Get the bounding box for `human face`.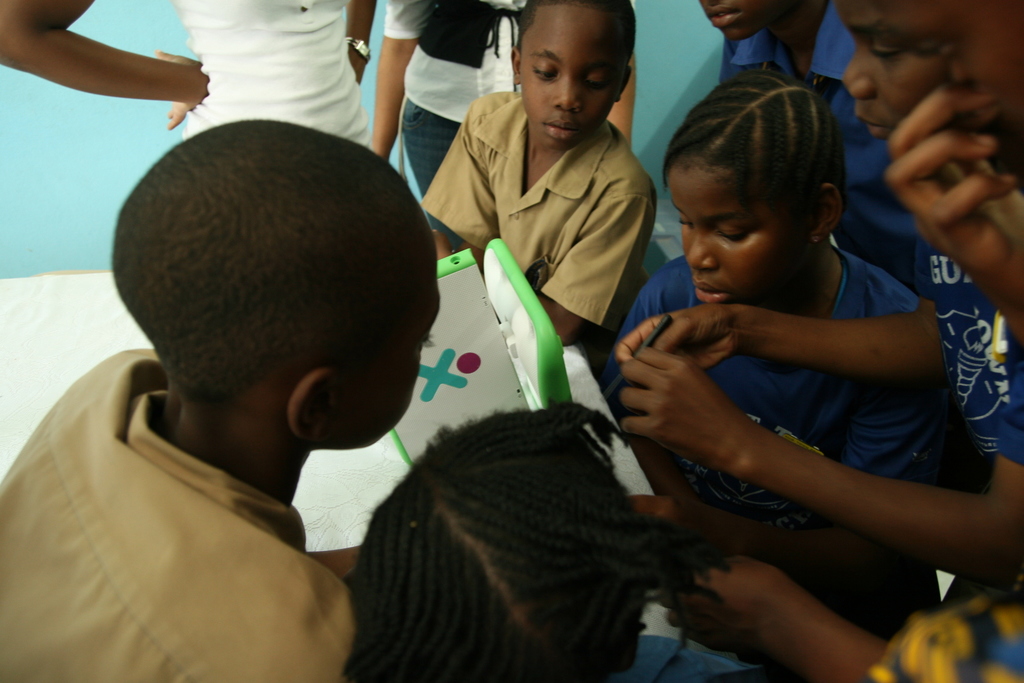
{"left": 509, "top": 0, "right": 637, "bottom": 150}.
